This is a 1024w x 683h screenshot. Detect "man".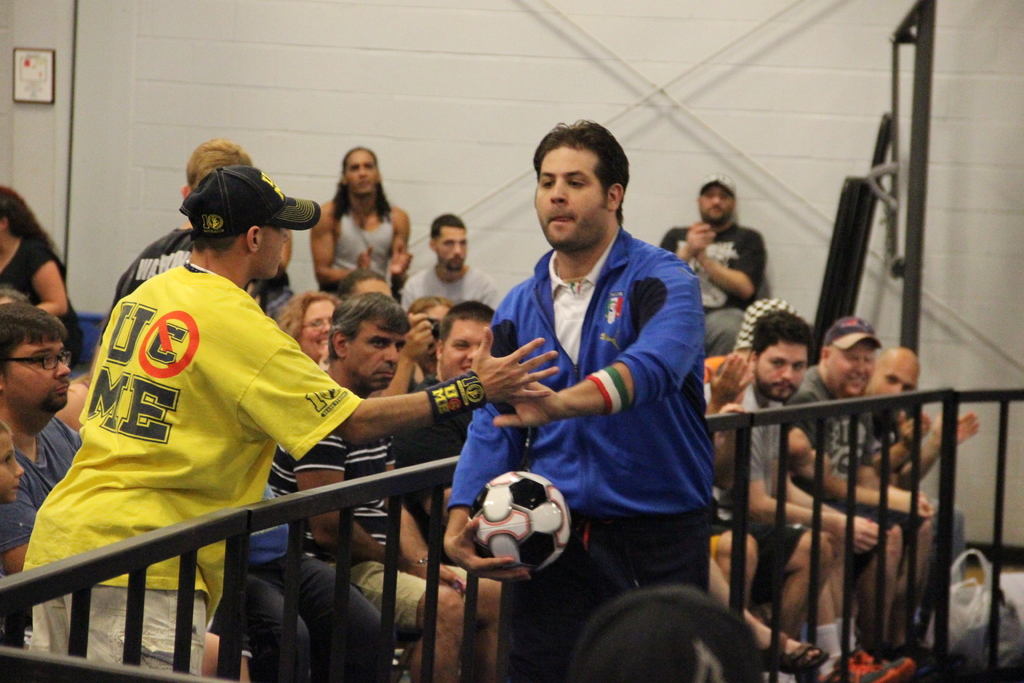
bbox=[768, 304, 929, 682].
